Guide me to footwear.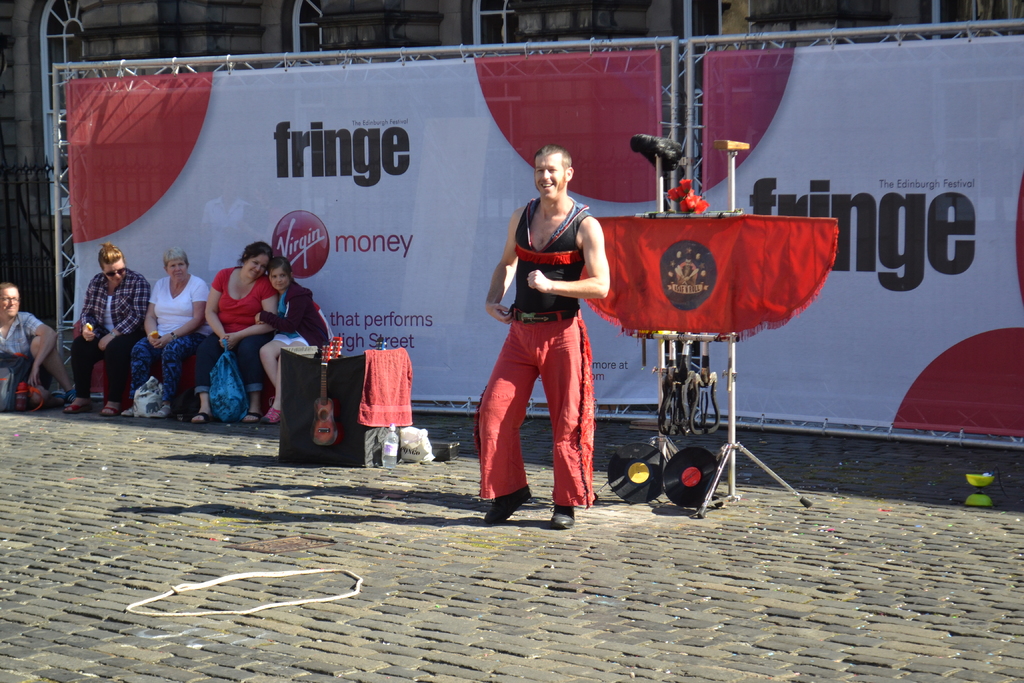
Guidance: [63,403,92,411].
